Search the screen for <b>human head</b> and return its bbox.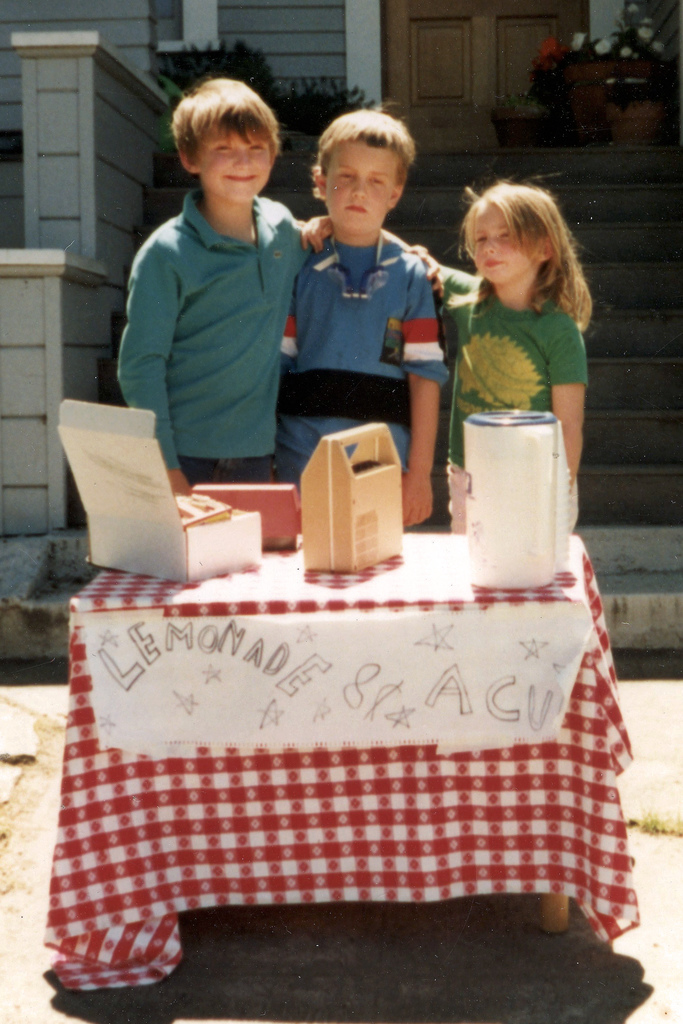
Found: rect(463, 188, 568, 280).
